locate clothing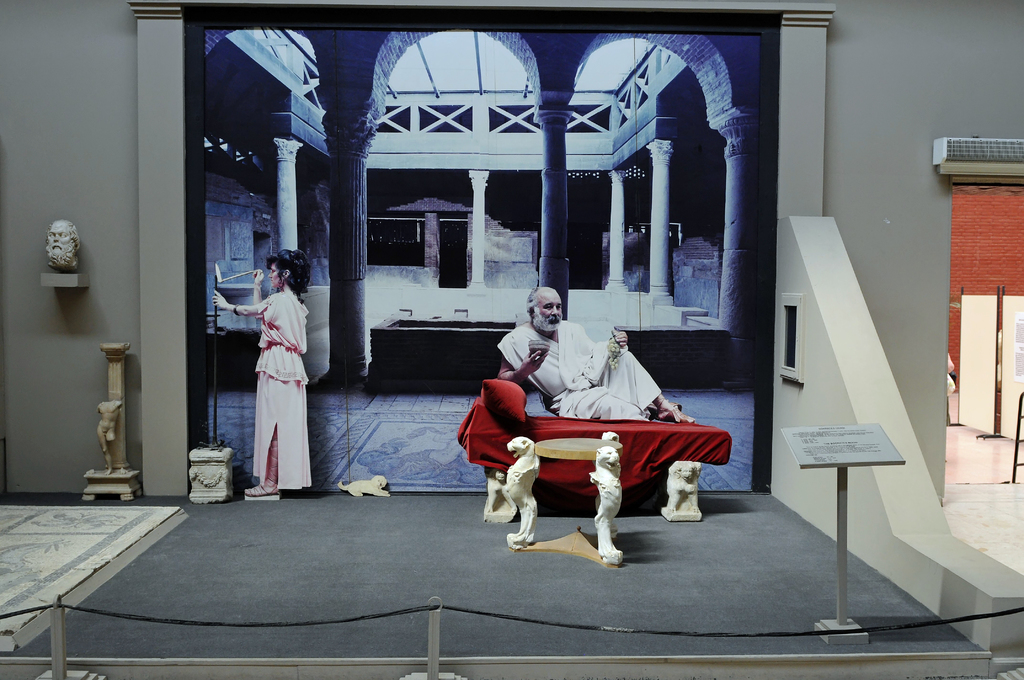
Rect(235, 256, 320, 485)
